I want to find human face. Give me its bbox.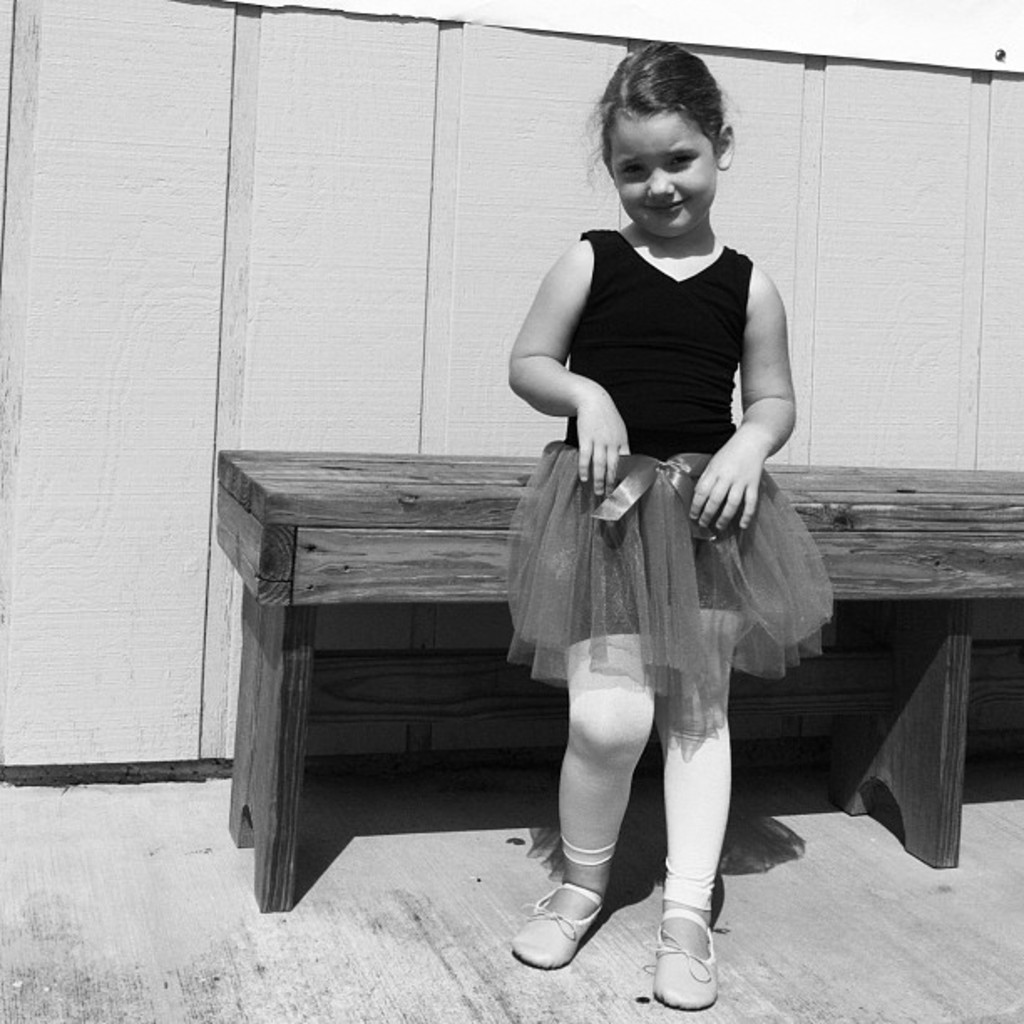
l=607, t=95, r=719, b=248.
